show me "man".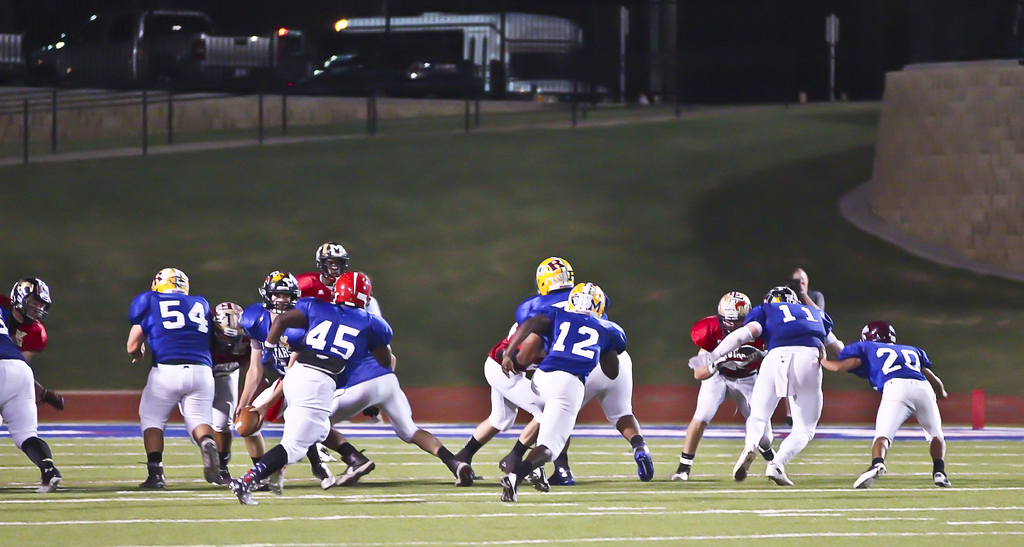
"man" is here: l=452, t=322, r=547, b=480.
